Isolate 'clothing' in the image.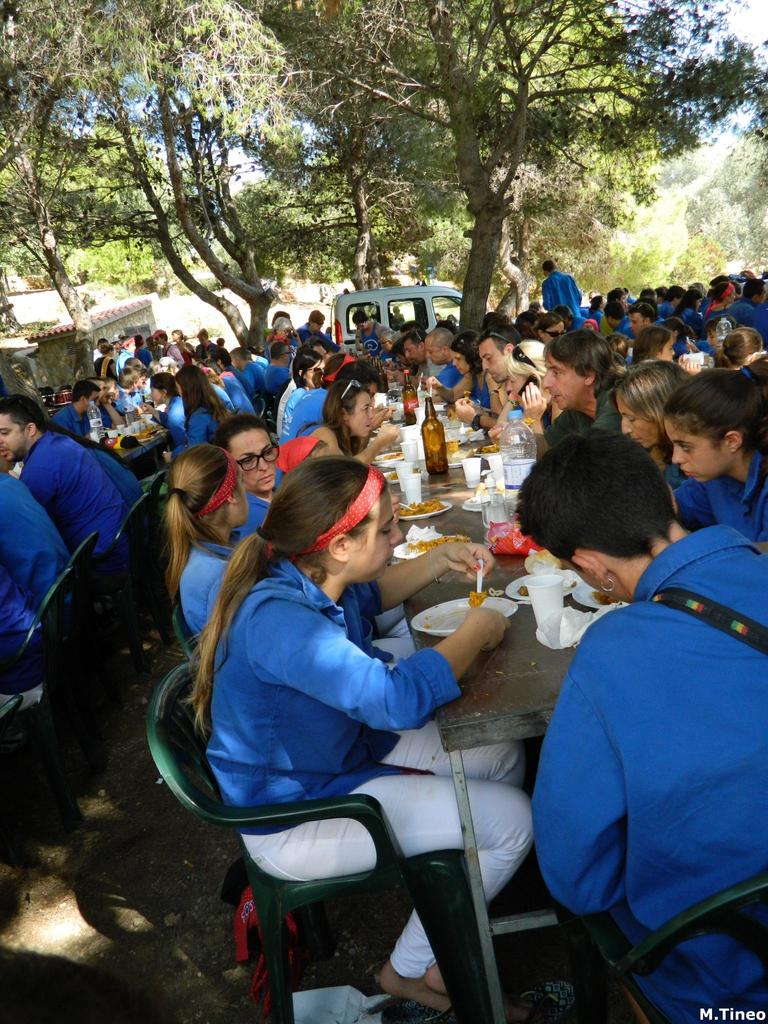
Isolated region: <region>0, 459, 76, 648</region>.
